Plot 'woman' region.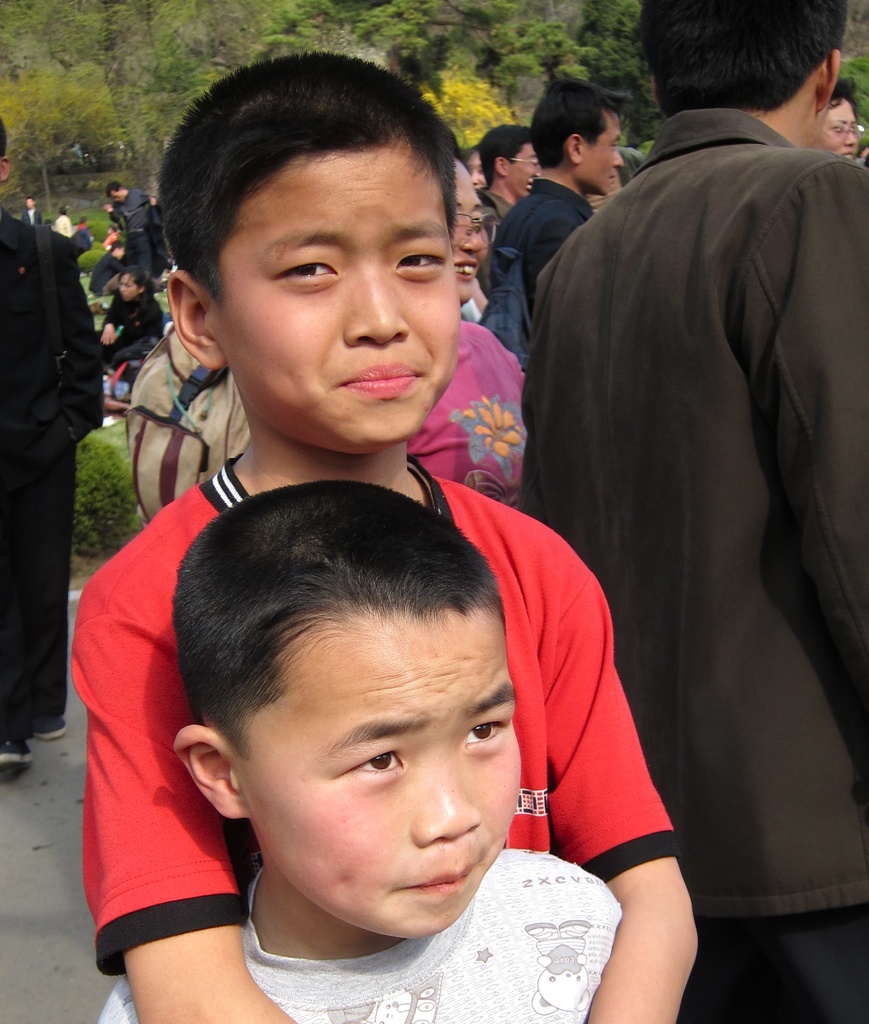
Plotted at select_region(89, 260, 159, 396).
